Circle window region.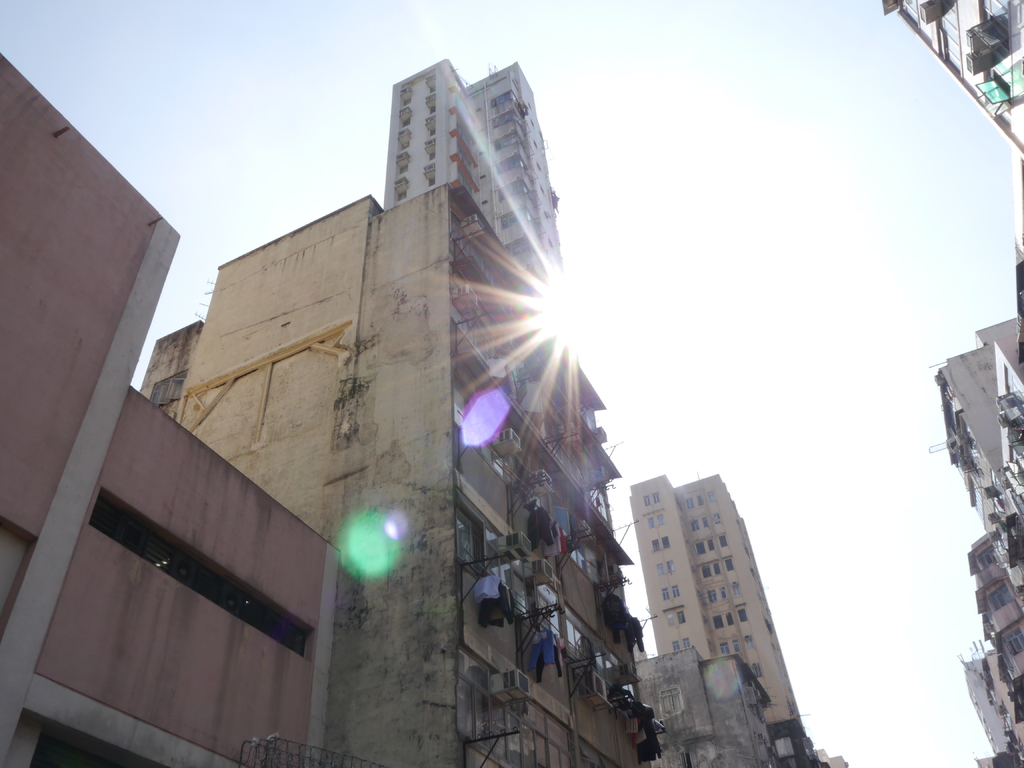
Region: box=[646, 517, 653, 525].
